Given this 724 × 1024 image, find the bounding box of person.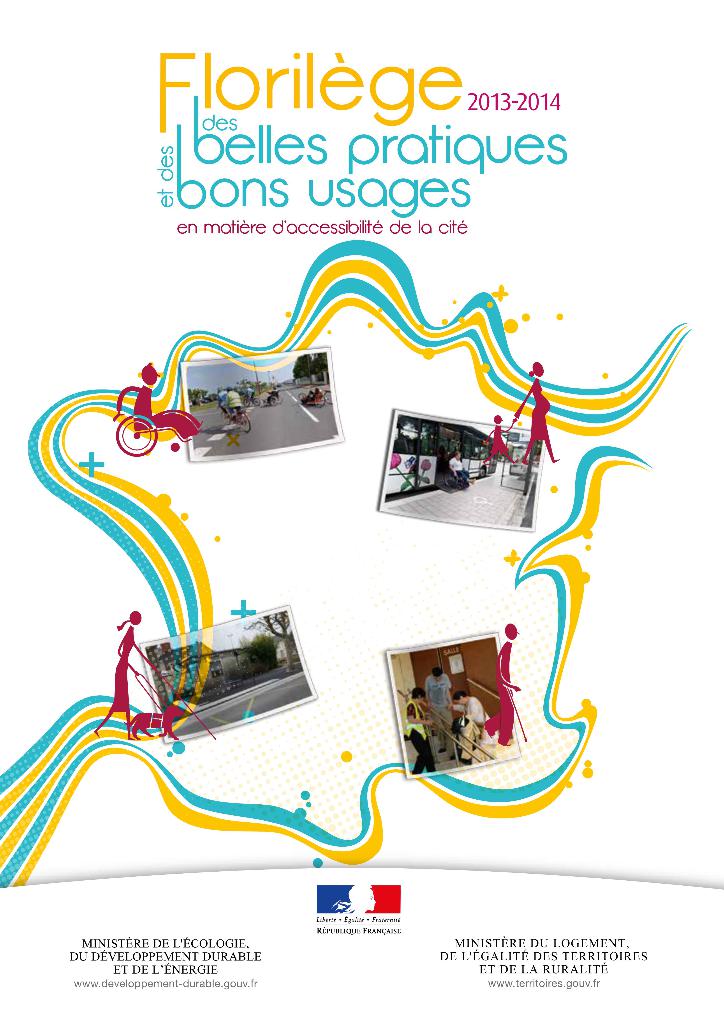
<box>223,387,239,422</box>.
